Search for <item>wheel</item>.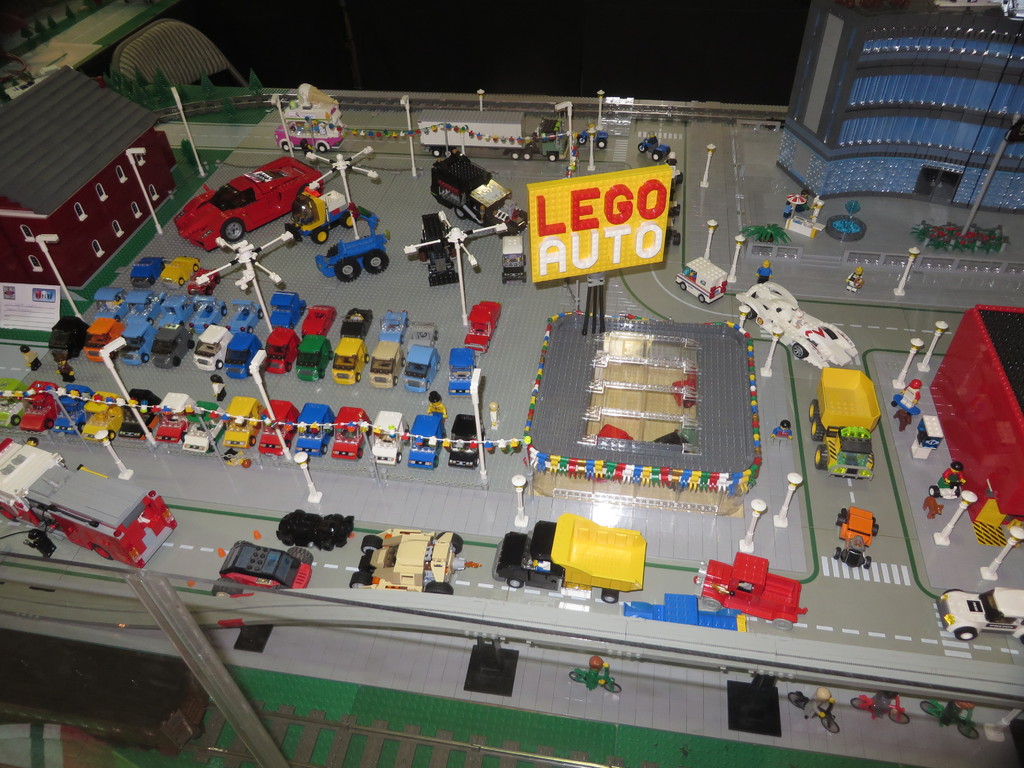
Found at pyautogui.locateOnScreen(522, 273, 529, 283).
